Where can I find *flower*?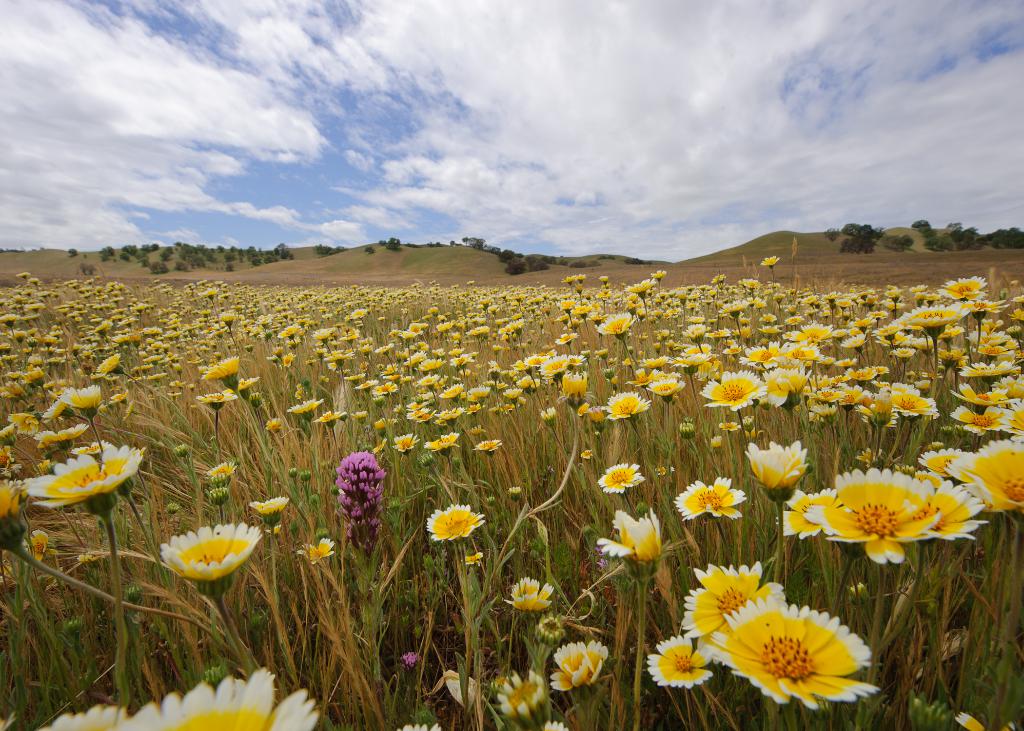
You can find it at box=[712, 597, 887, 712].
